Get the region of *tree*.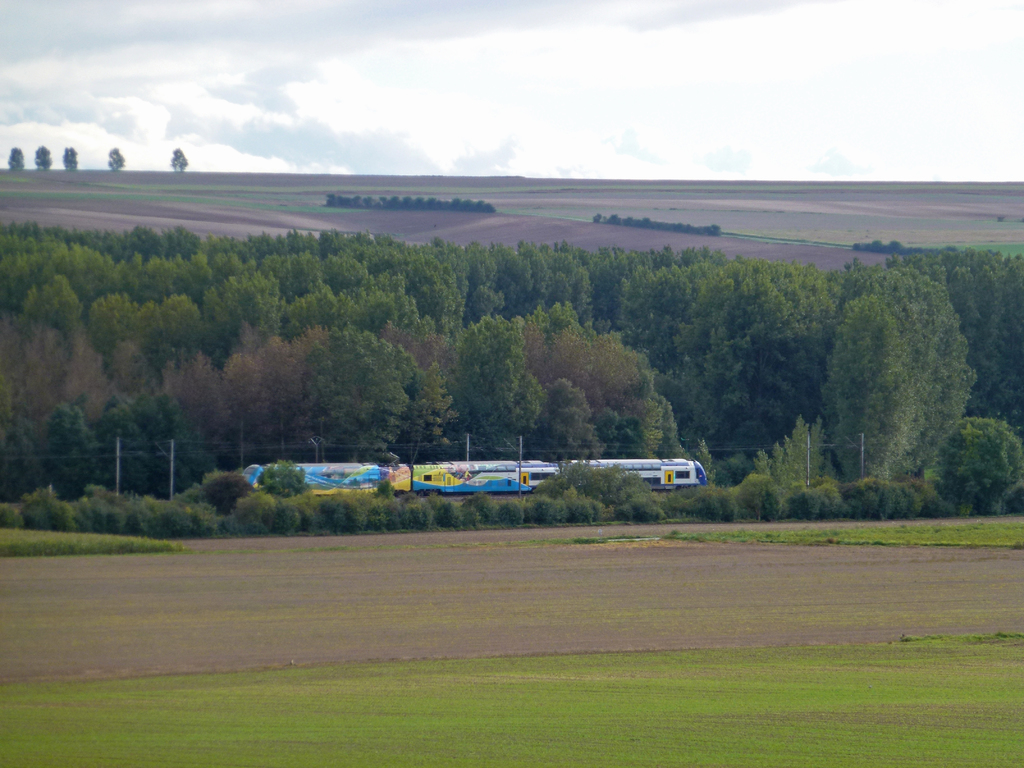
[left=497, top=499, right=525, bottom=532].
